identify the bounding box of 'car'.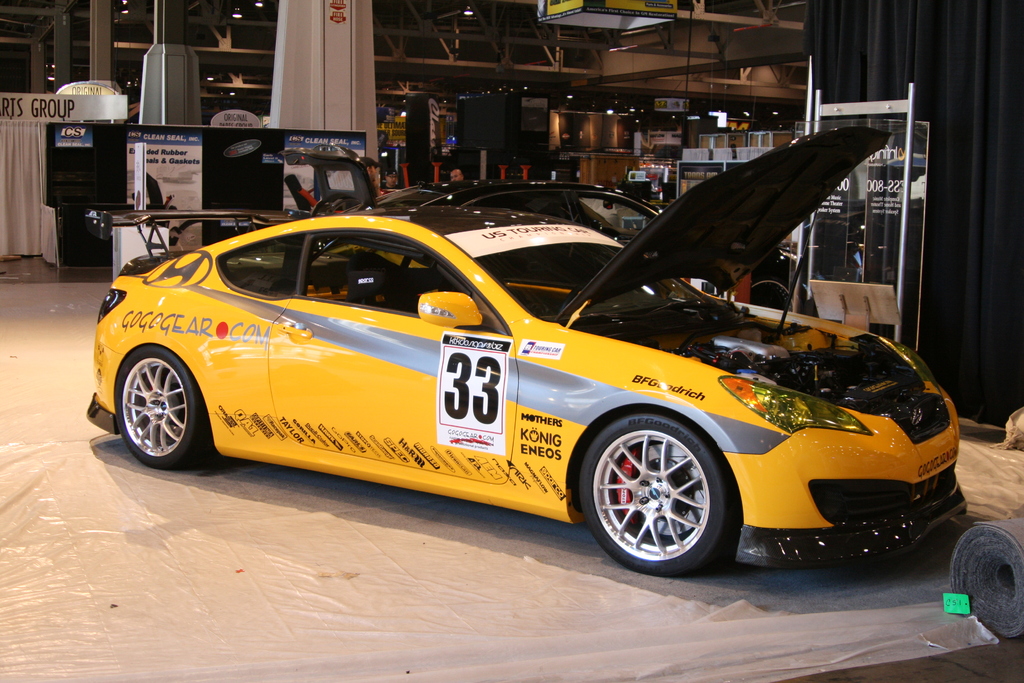
crop(84, 119, 968, 575).
